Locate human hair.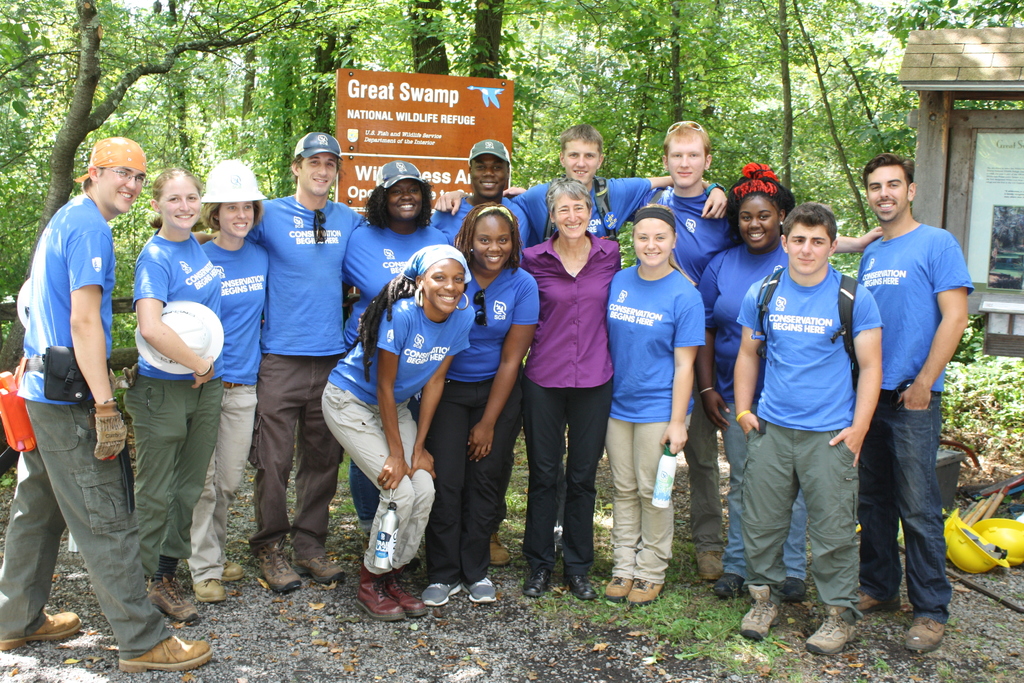
Bounding box: {"left": 79, "top": 163, "right": 108, "bottom": 191}.
